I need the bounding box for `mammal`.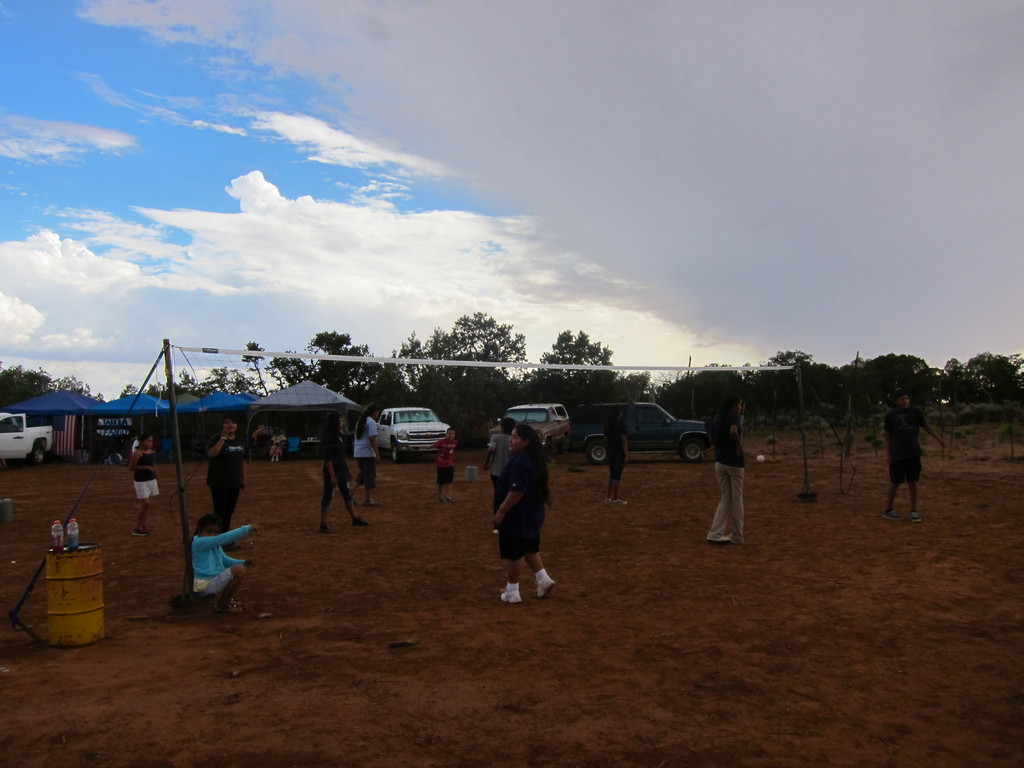
Here it is: region(127, 434, 160, 533).
